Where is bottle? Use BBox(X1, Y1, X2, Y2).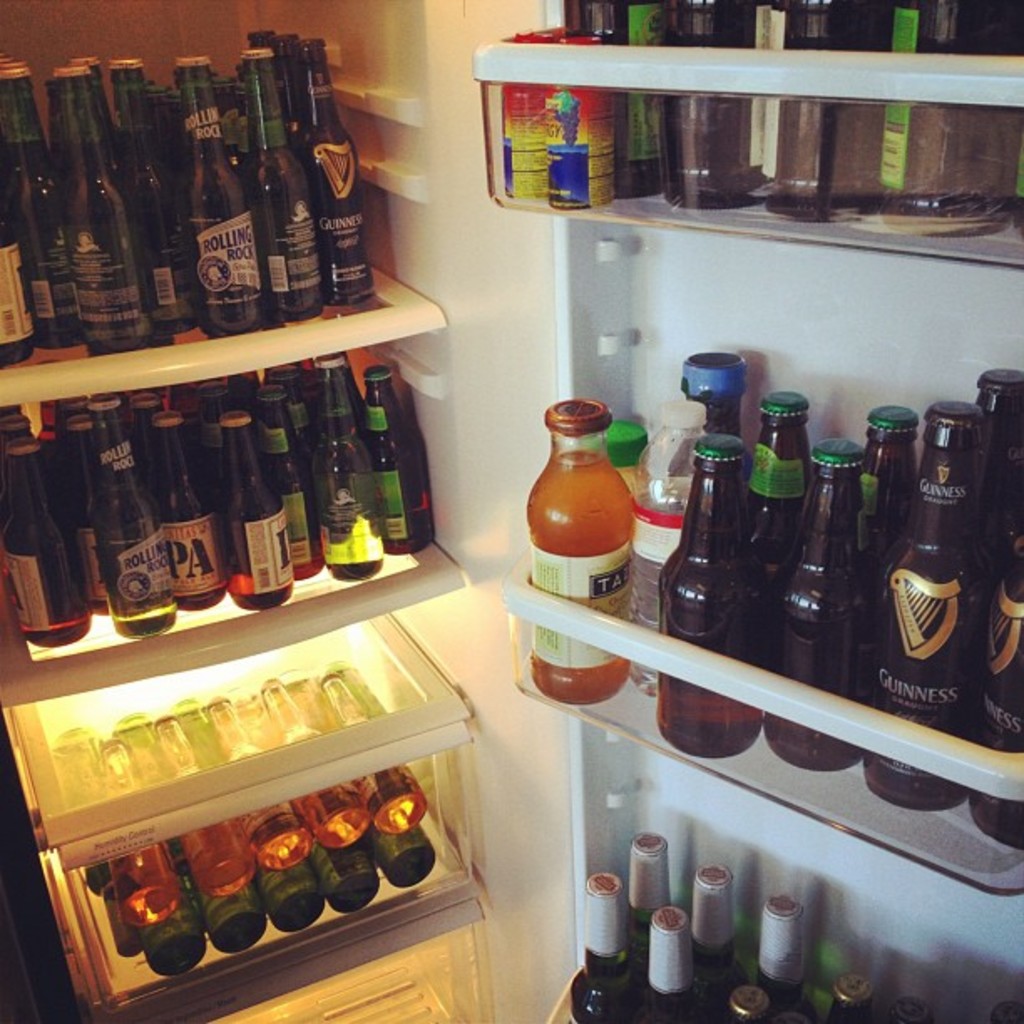
BBox(294, 38, 378, 301).
